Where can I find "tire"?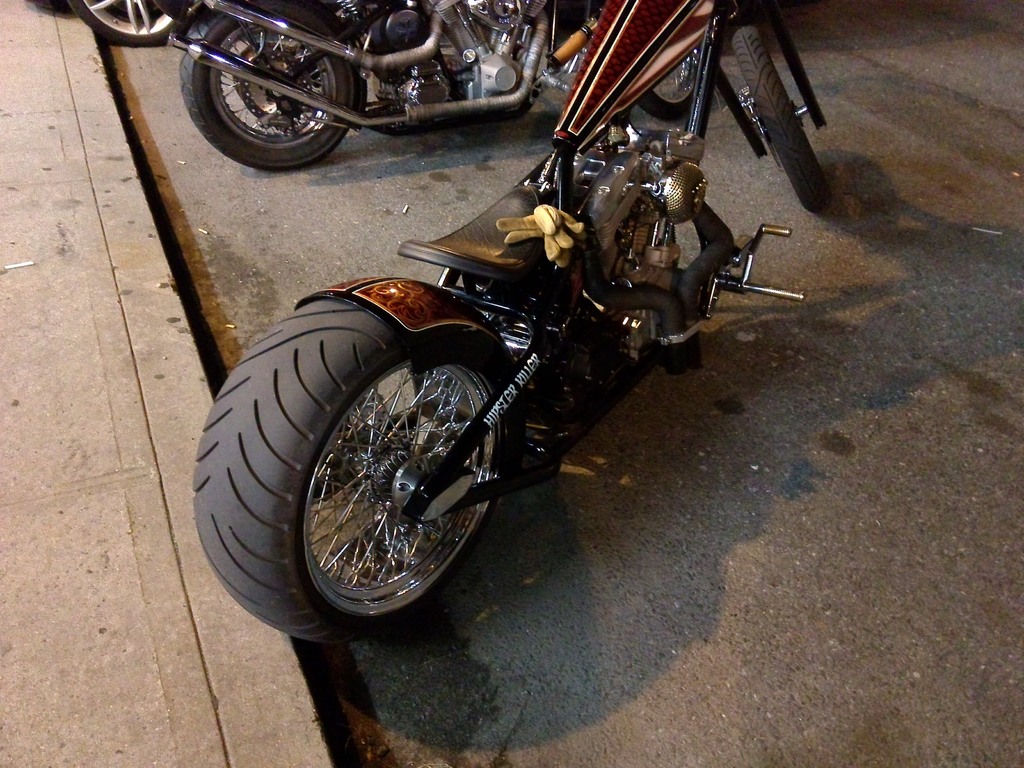
You can find it at (left=180, top=0, right=369, bottom=177).
